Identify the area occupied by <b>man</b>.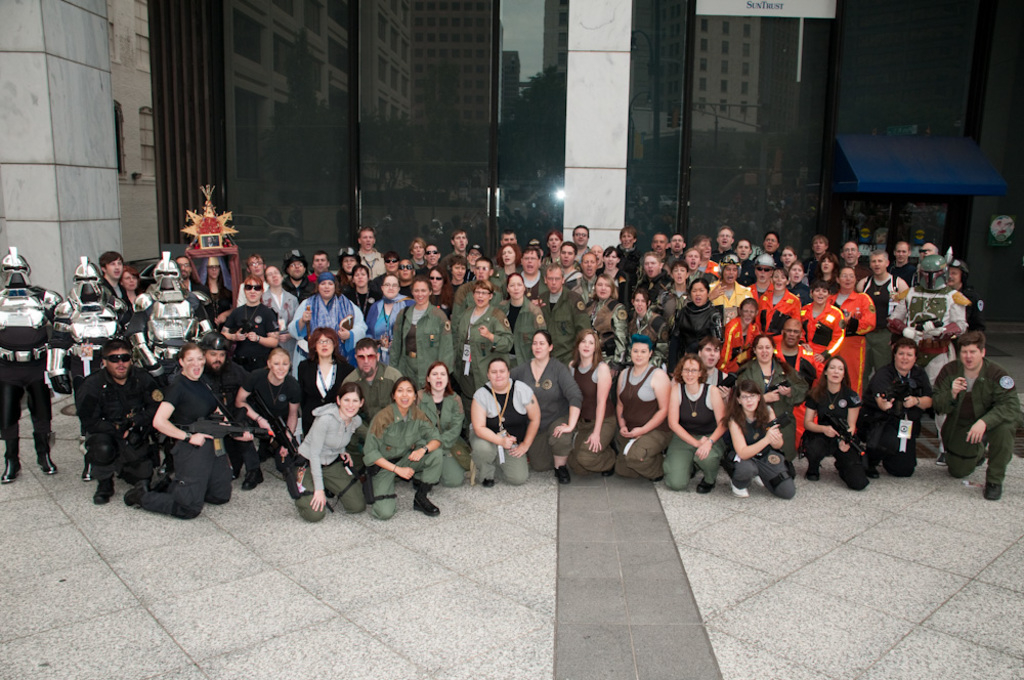
Area: locate(133, 252, 222, 425).
